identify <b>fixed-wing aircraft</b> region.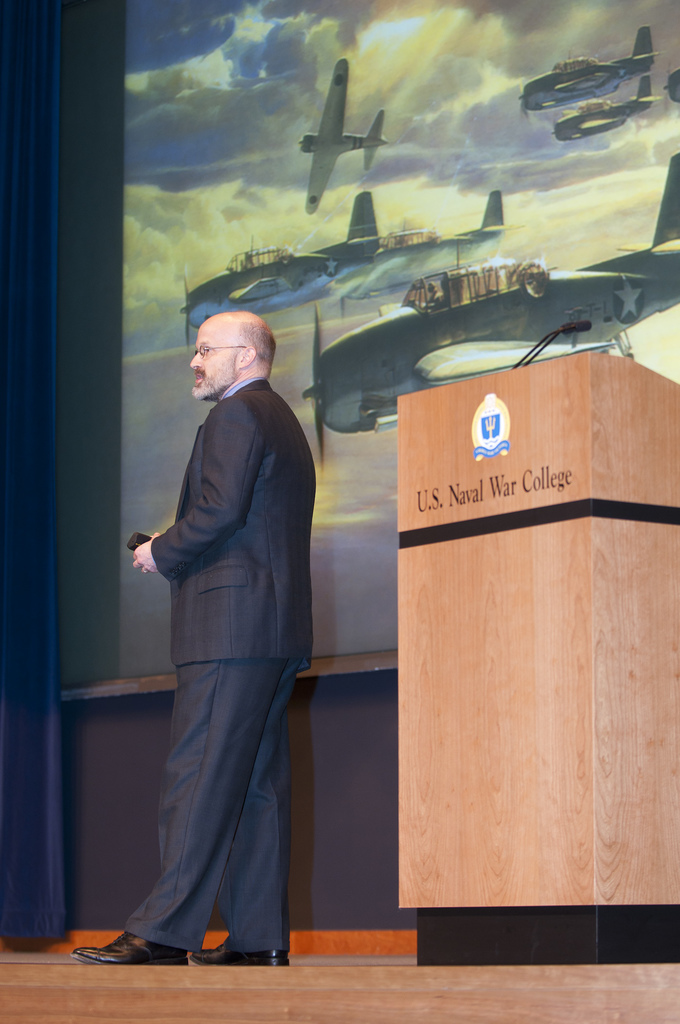
Region: bbox(550, 75, 662, 140).
